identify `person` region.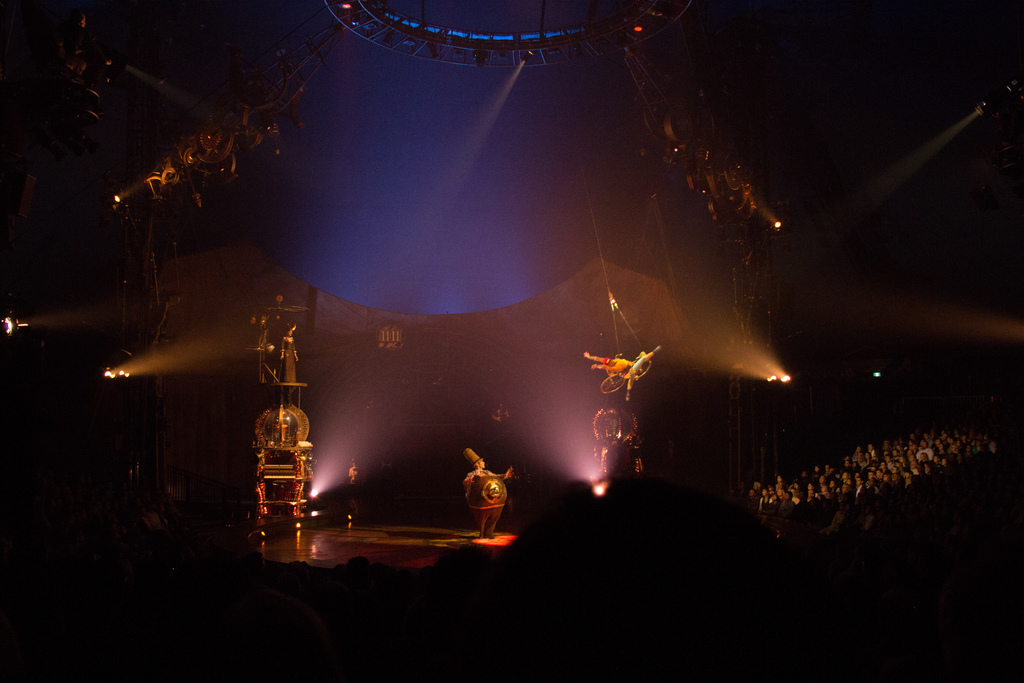
Region: 733/424/1023/578.
